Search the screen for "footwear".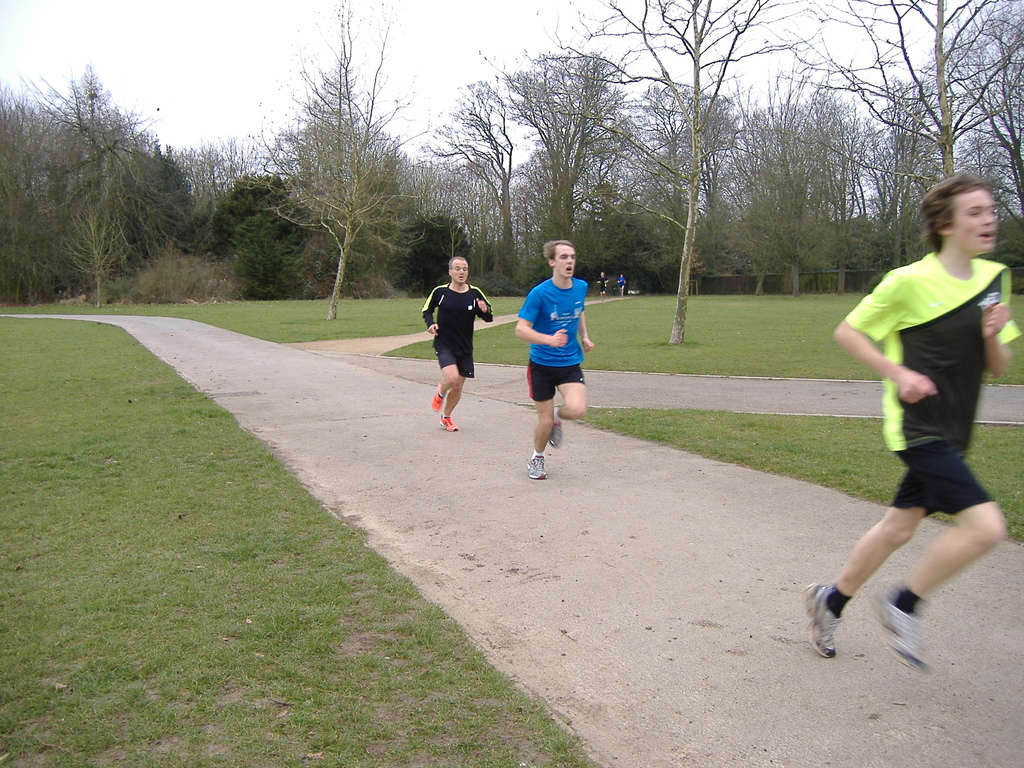
Found at (x1=437, y1=412, x2=465, y2=428).
